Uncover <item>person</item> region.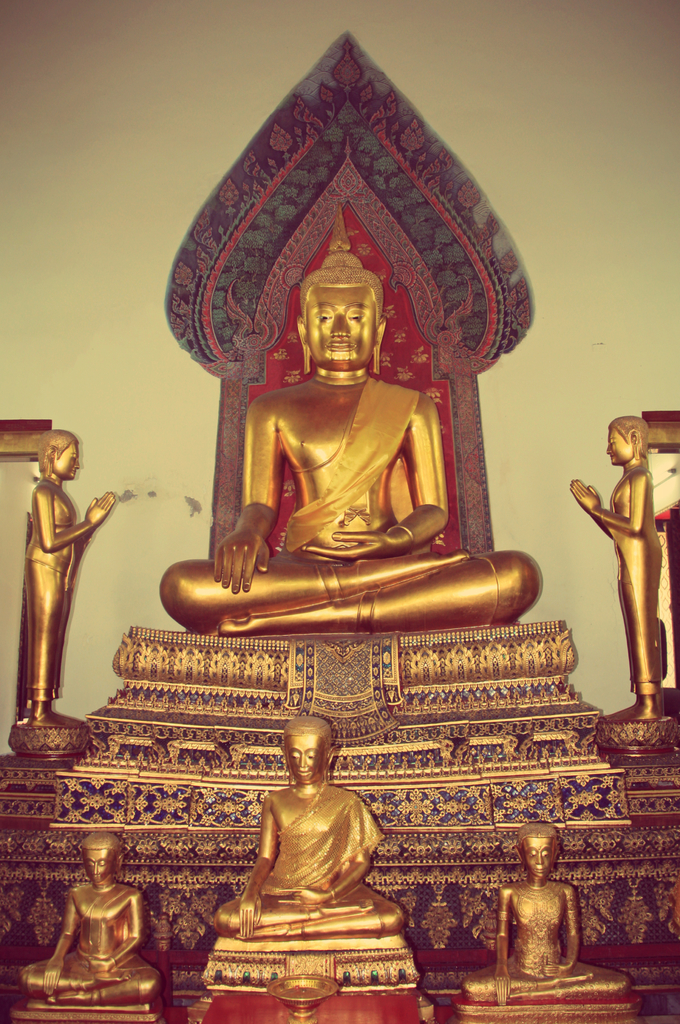
Uncovered: x1=197 y1=192 x2=534 y2=637.
